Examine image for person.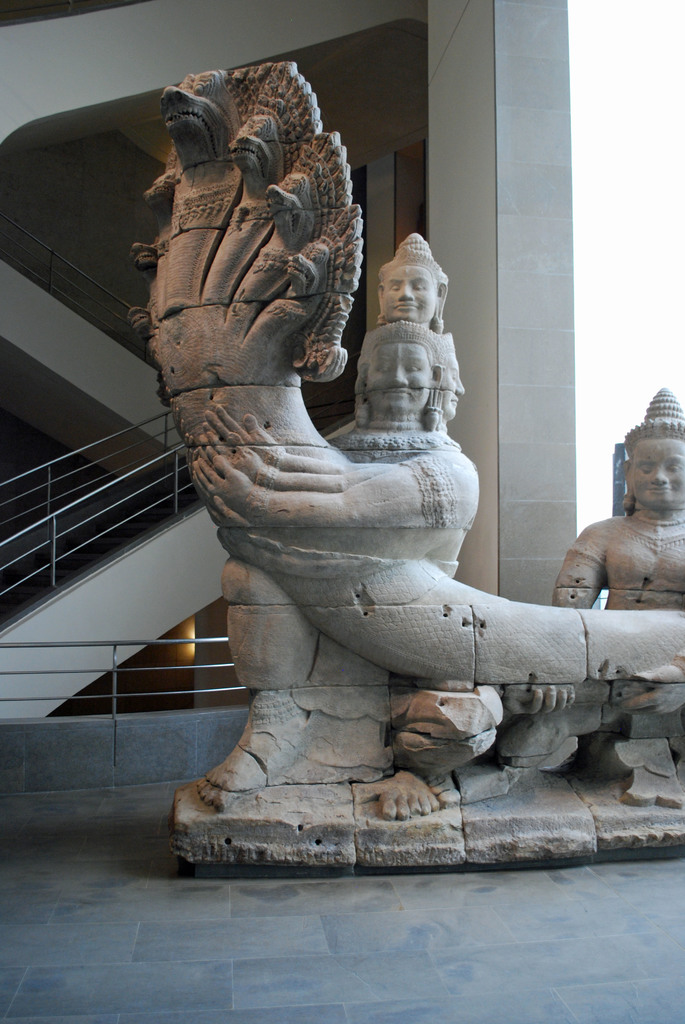
Examination result: bbox(366, 221, 445, 331).
